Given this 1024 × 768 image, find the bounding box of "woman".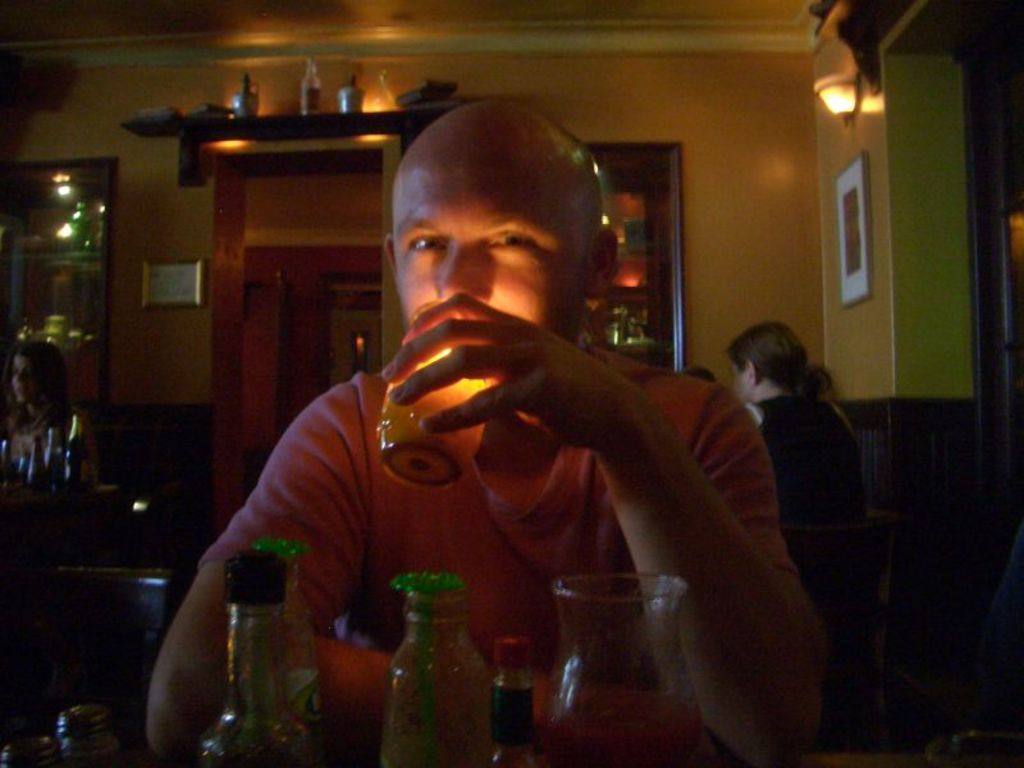
detection(180, 115, 822, 727).
